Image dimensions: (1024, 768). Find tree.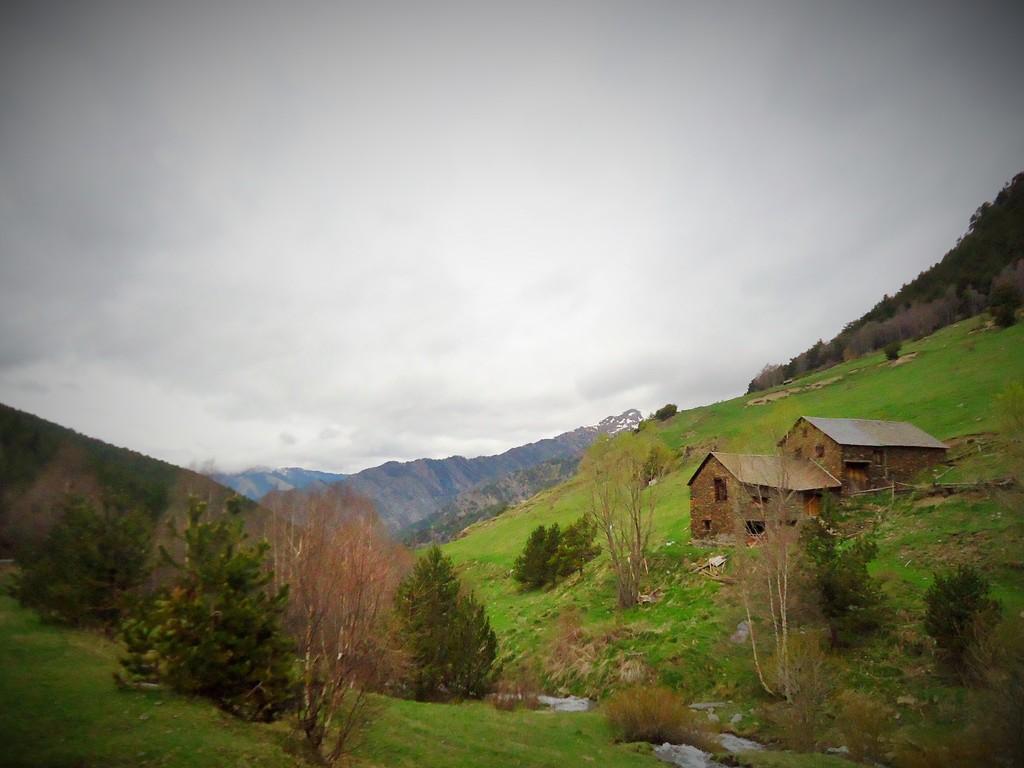
region(158, 490, 322, 730).
